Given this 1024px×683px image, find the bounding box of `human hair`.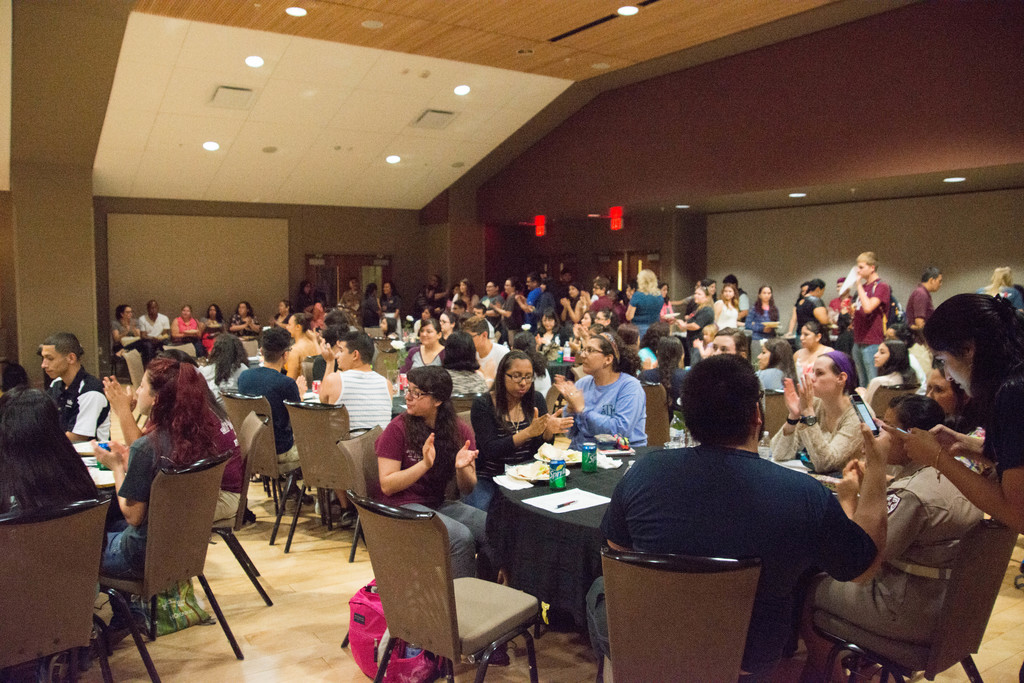
657, 281, 669, 305.
